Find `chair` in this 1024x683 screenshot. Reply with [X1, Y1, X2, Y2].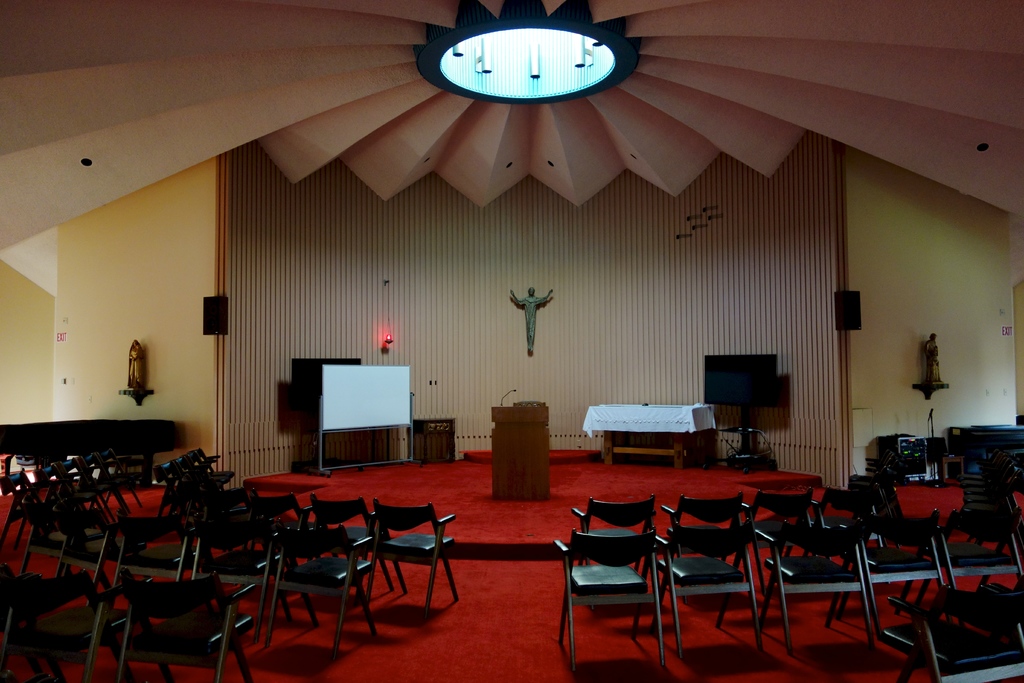
[56, 501, 131, 602].
